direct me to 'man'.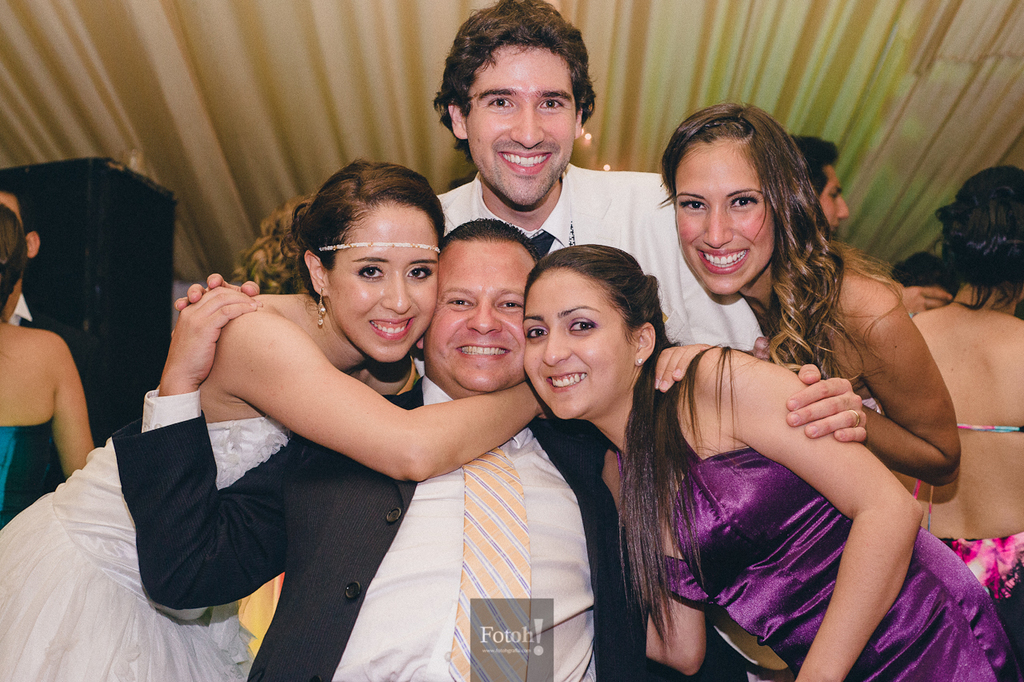
Direction: [left=164, top=0, right=755, bottom=680].
